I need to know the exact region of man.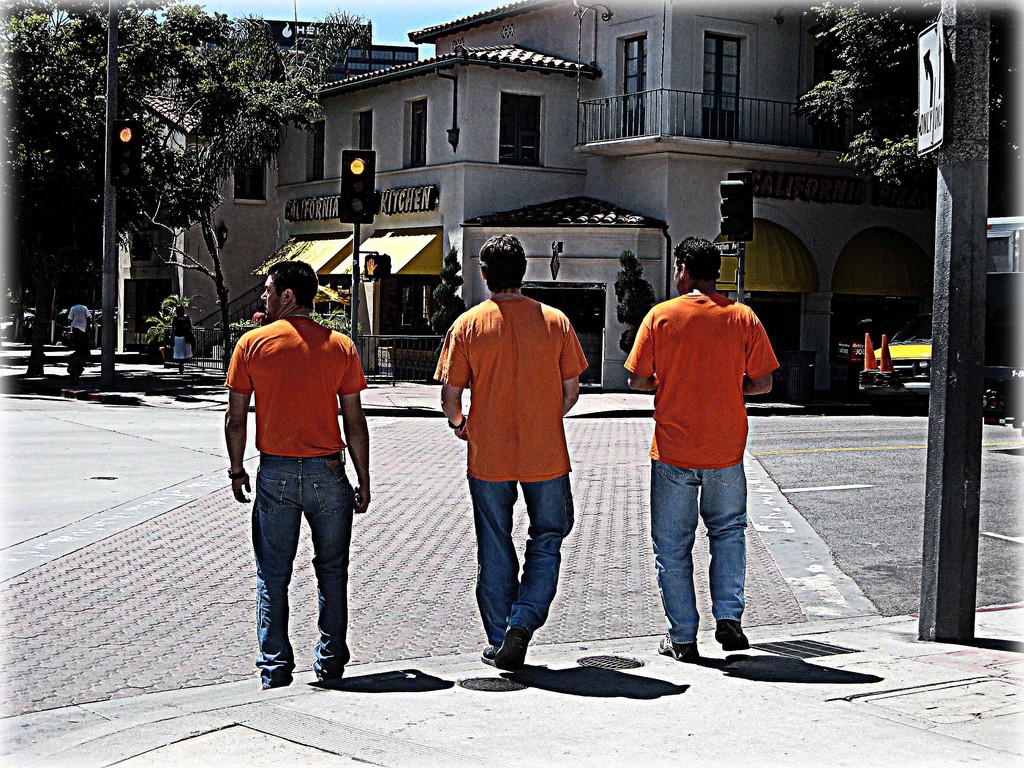
Region: {"x1": 620, "y1": 232, "x2": 781, "y2": 667}.
